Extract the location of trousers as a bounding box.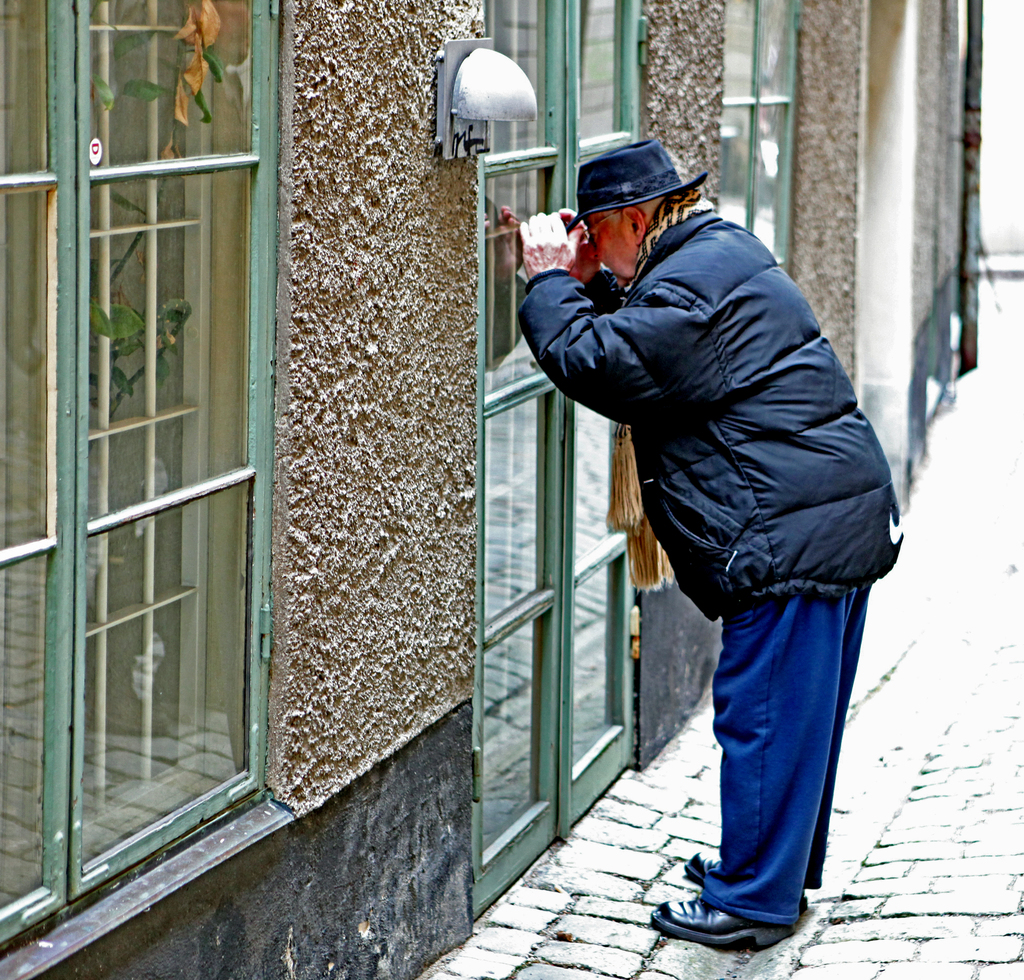
[700, 586, 874, 926].
